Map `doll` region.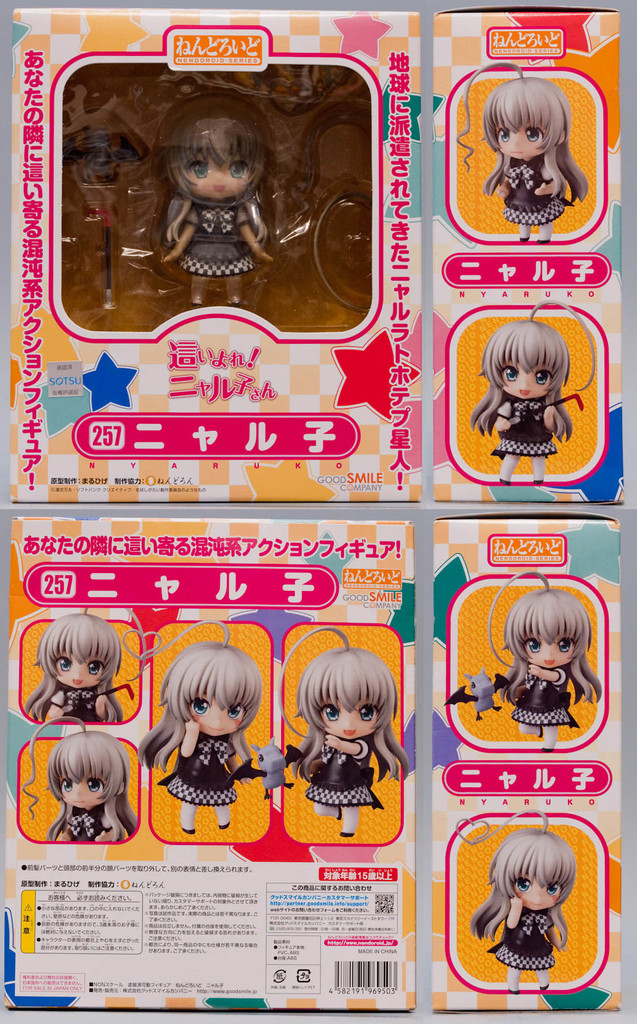
Mapped to rect(276, 634, 411, 843).
